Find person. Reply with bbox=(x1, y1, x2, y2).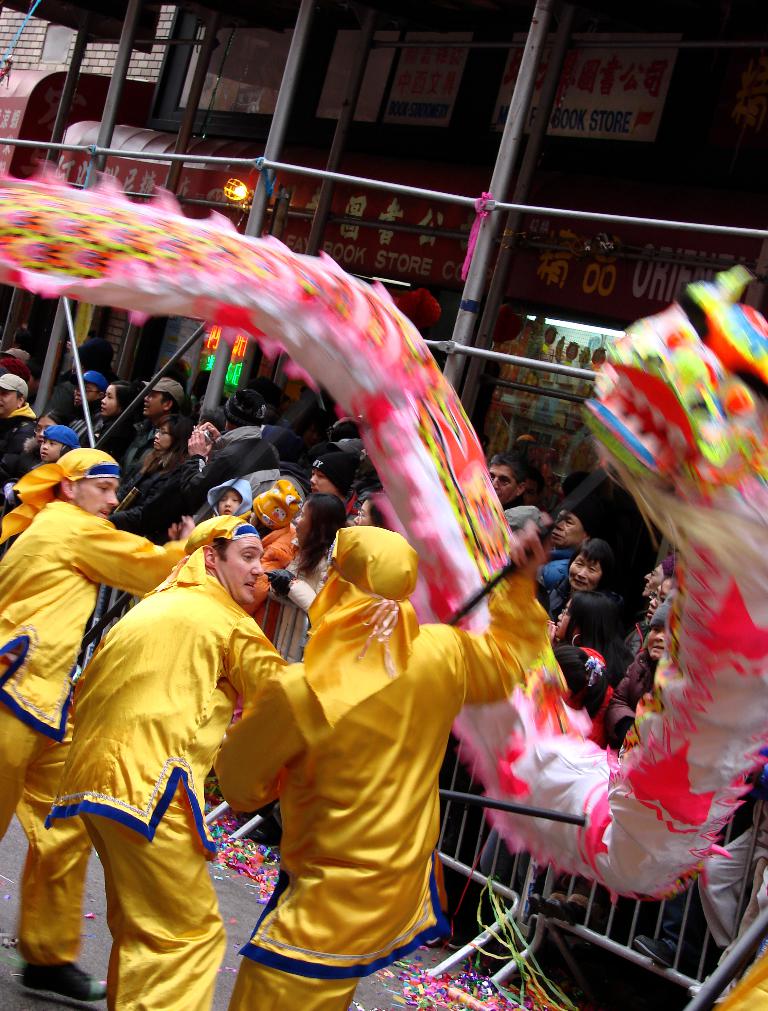
bbox=(0, 420, 73, 510).
